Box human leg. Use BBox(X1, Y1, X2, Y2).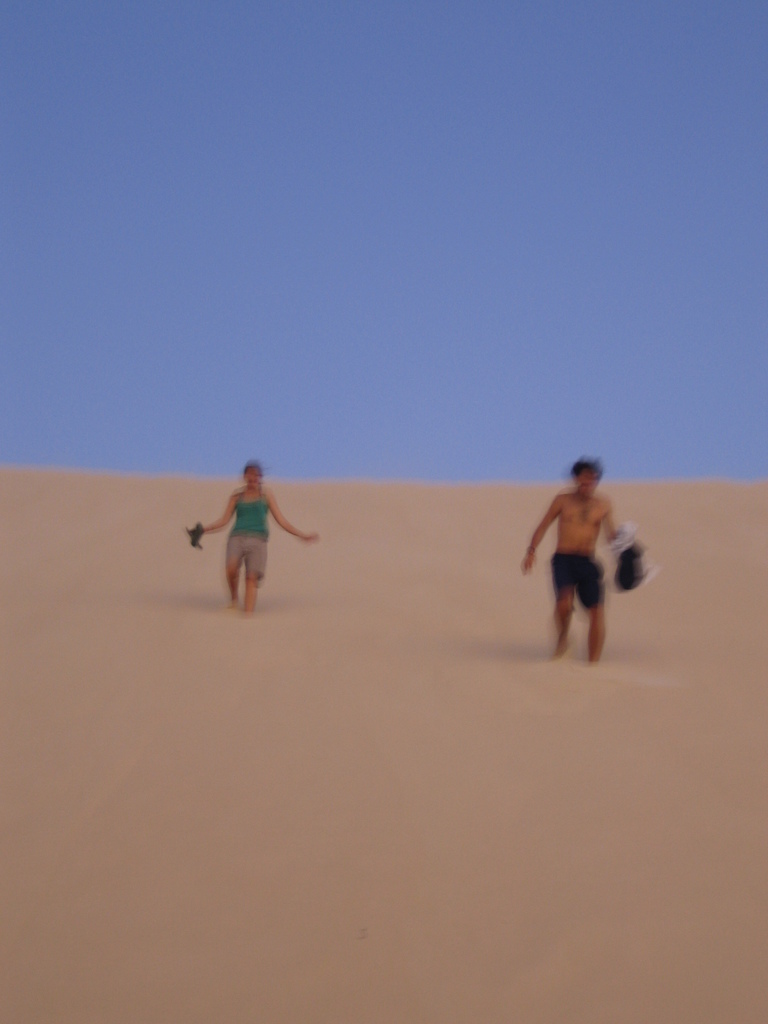
BBox(248, 538, 267, 608).
